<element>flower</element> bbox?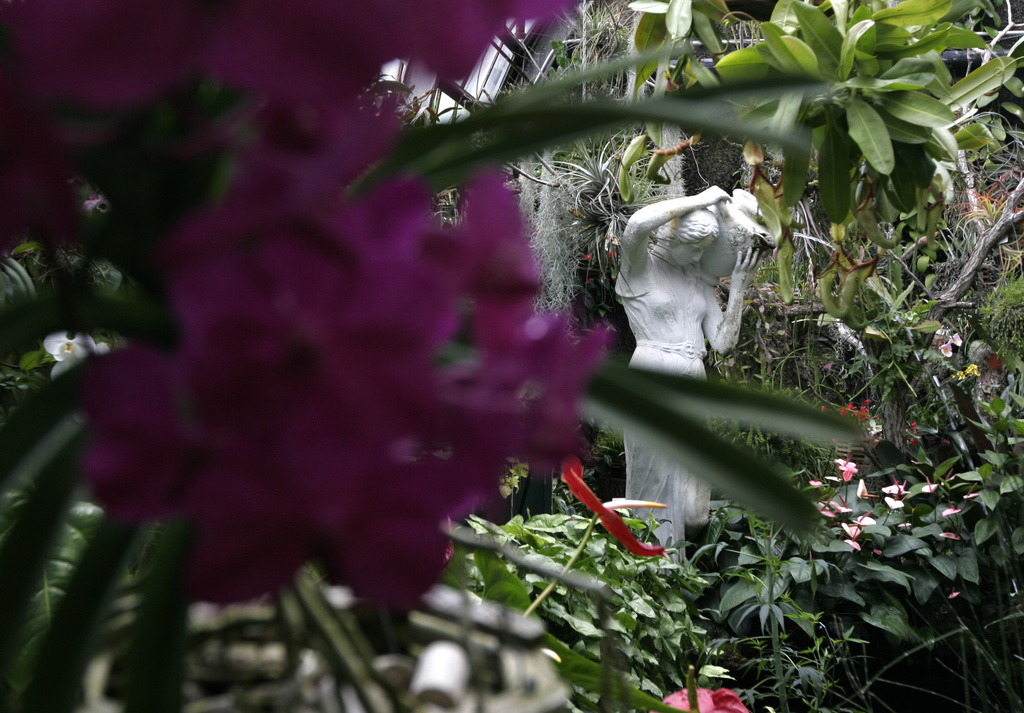
bbox(561, 457, 665, 557)
